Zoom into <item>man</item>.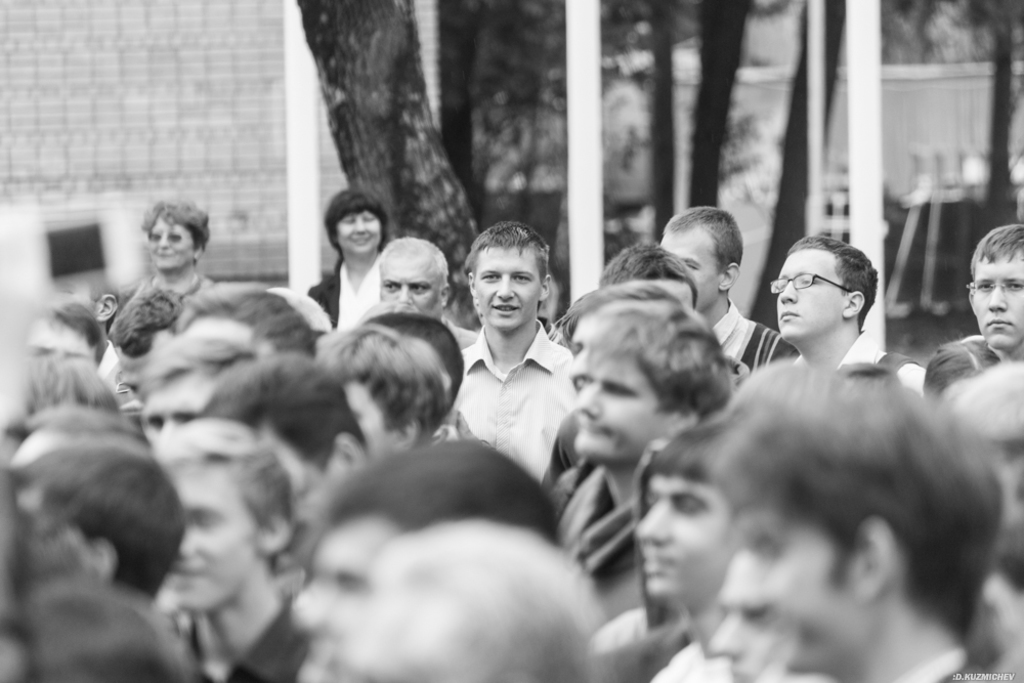
Zoom target: l=535, t=267, r=700, b=484.
